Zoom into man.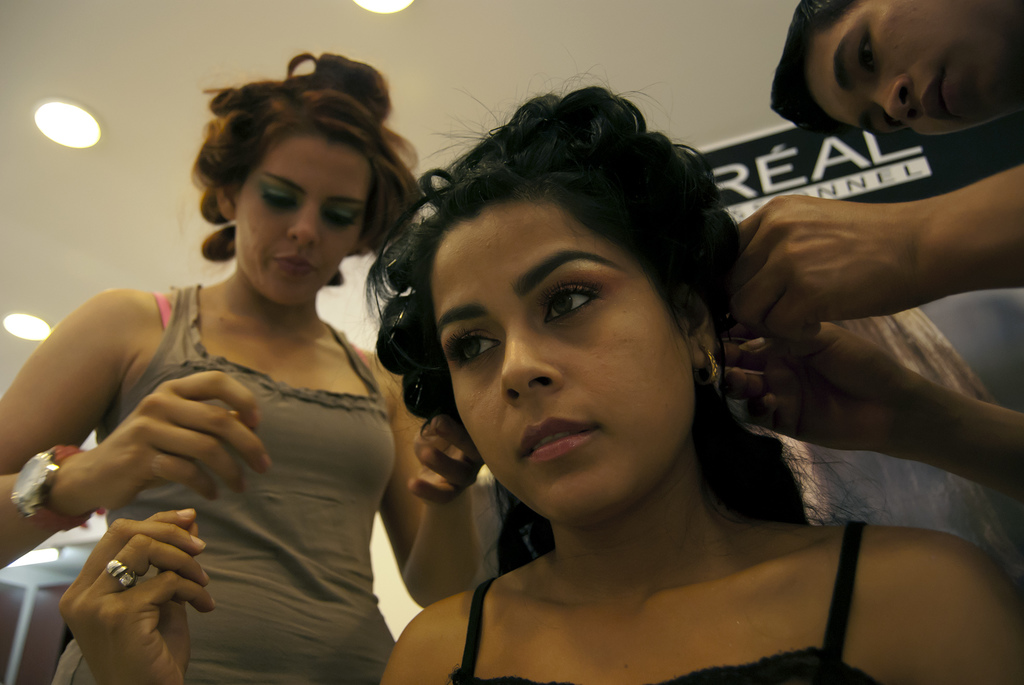
Zoom target: left=718, top=0, right=1023, bottom=505.
